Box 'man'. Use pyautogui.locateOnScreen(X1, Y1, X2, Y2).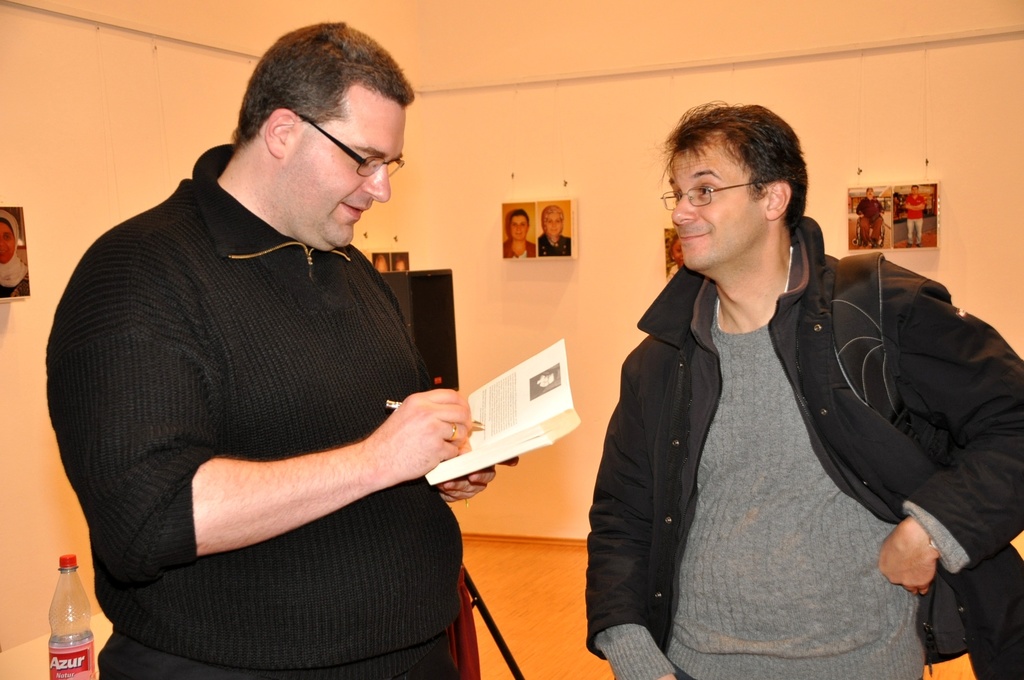
pyautogui.locateOnScreen(44, 19, 479, 668).
